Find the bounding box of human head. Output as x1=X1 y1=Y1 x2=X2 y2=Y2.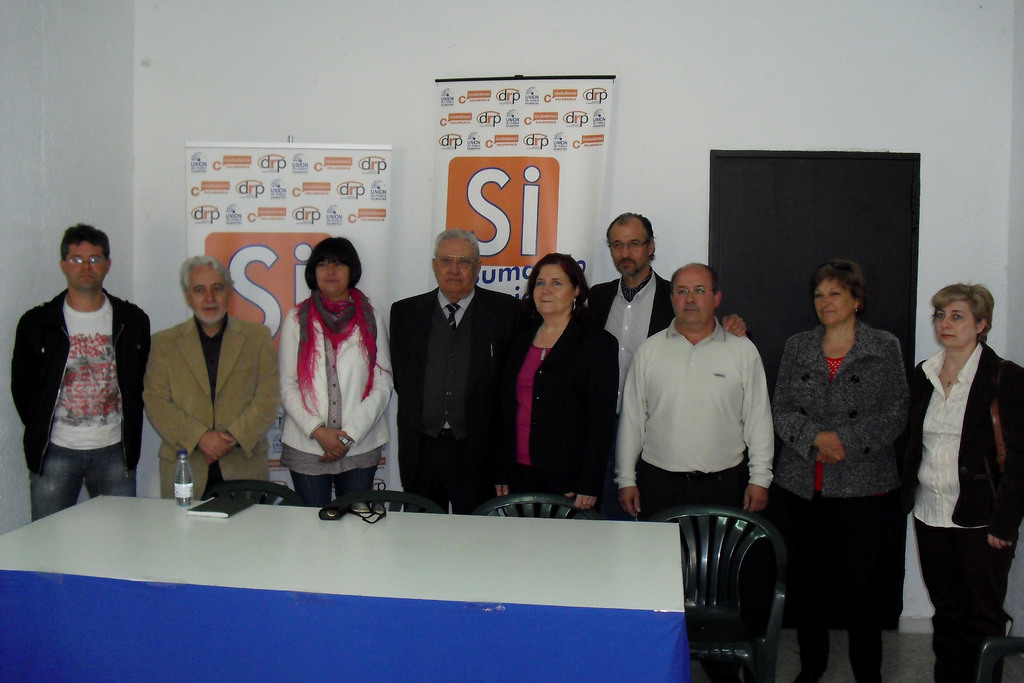
x1=527 y1=254 x2=593 y2=318.
